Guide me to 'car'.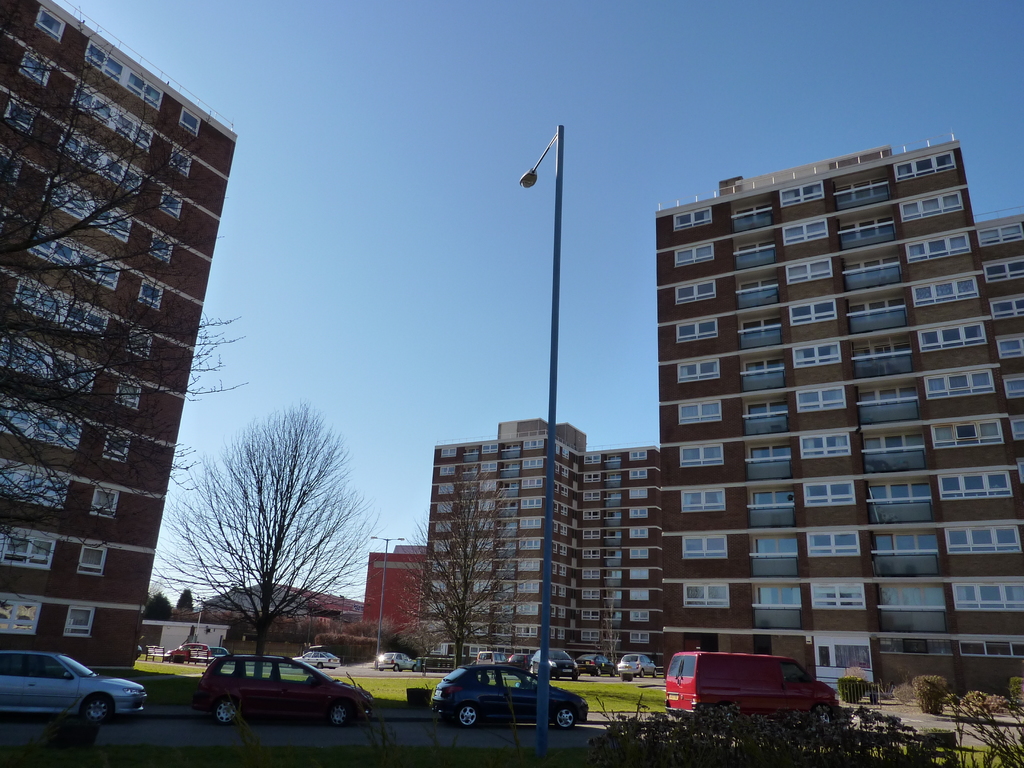
Guidance: 376, 652, 417, 671.
